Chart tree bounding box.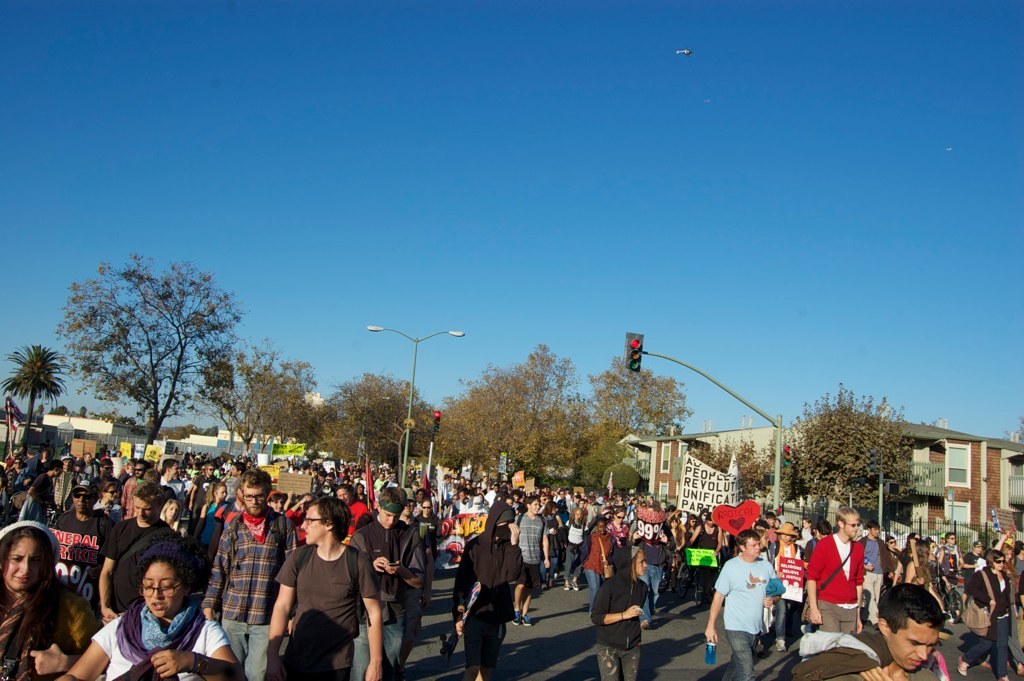
Charted: {"x1": 56, "y1": 249, "x2": 244, "y2": 466}.
